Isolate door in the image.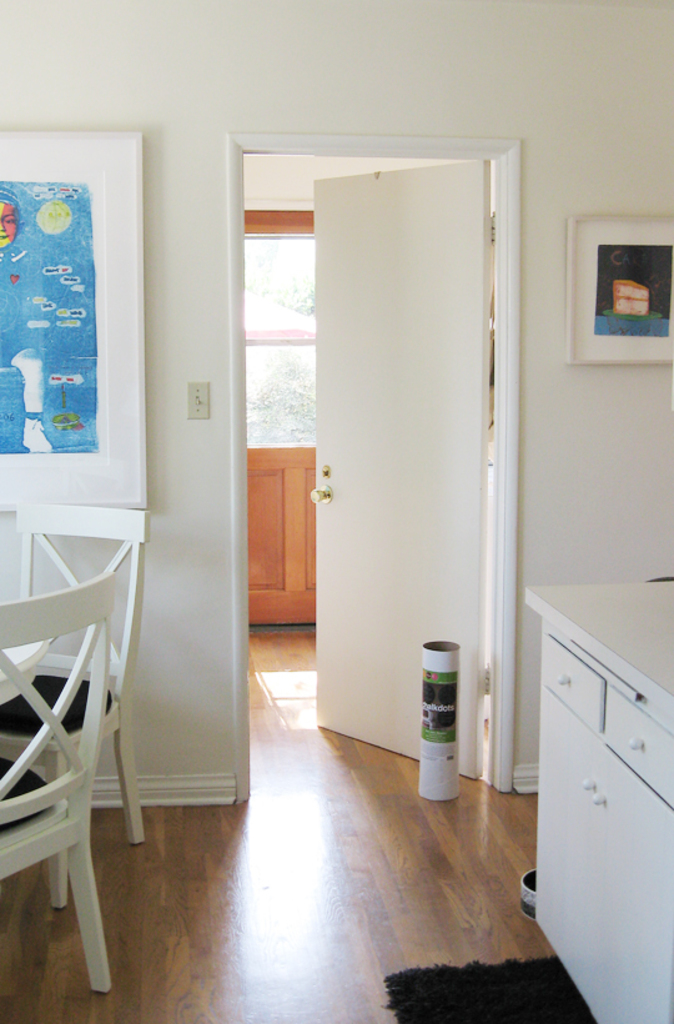
Isolated region: x1=287, y1=119, x2=520, y2=785.
